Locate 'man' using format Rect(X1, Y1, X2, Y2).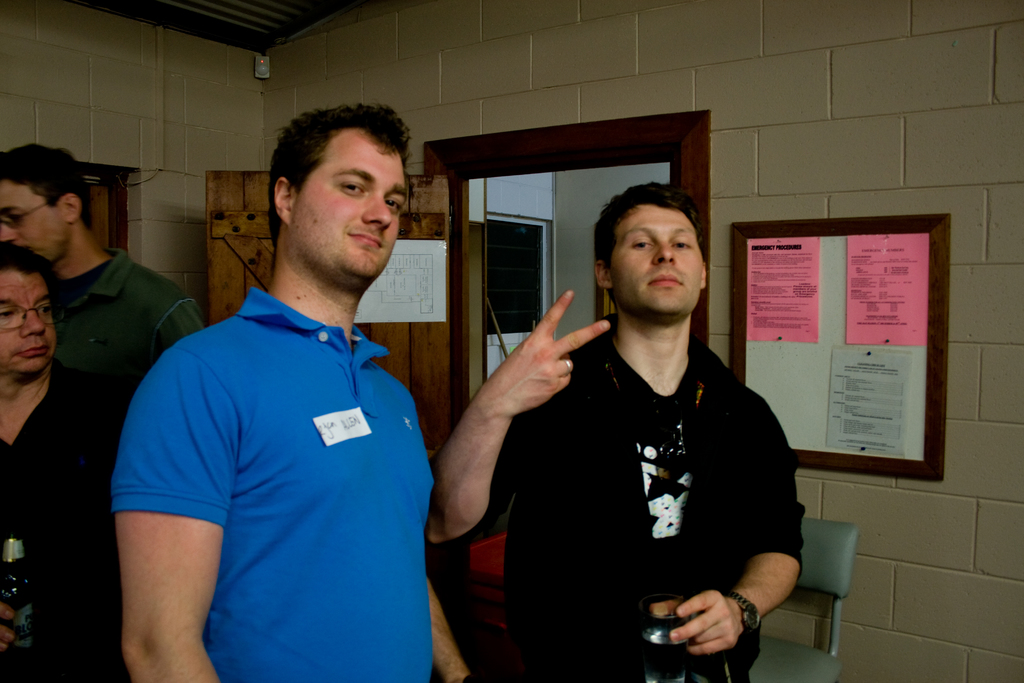
Rect(108, 100, 474, 682).
